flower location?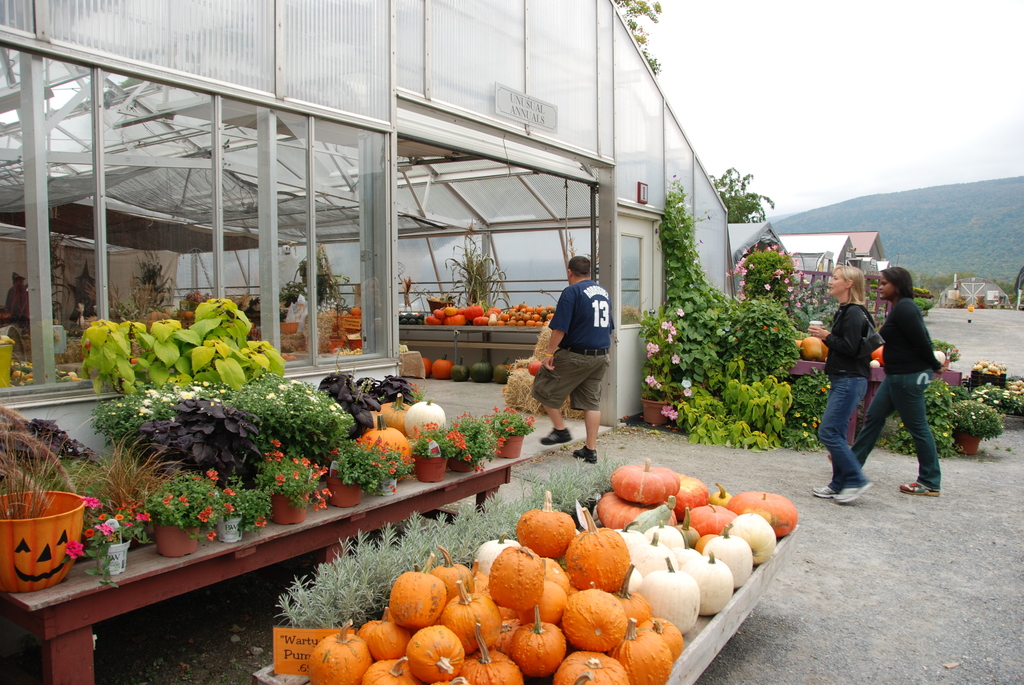
<box>942,432,950,437</box>
